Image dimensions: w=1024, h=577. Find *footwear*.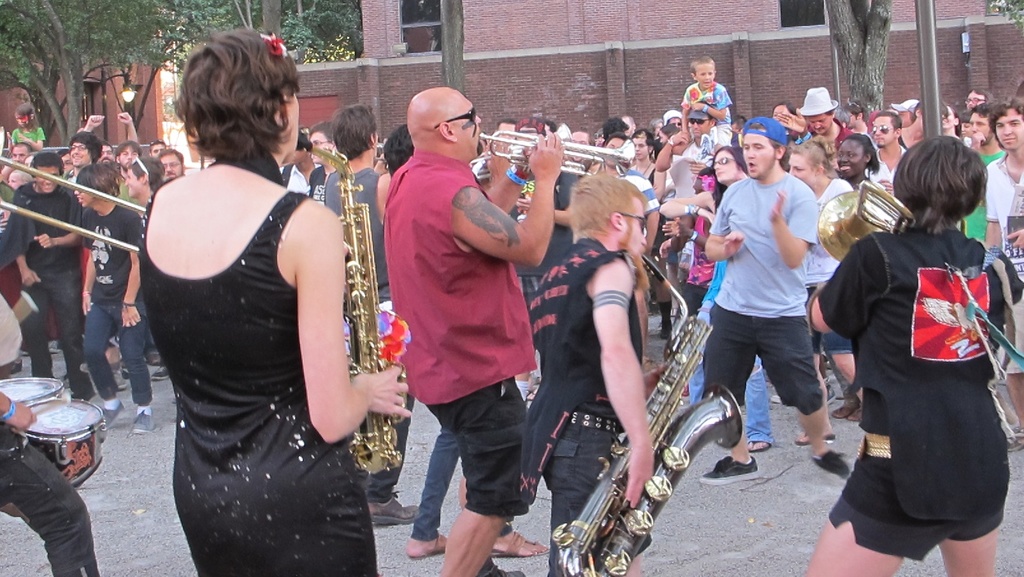
Rect(125, 408, 158, 435).
